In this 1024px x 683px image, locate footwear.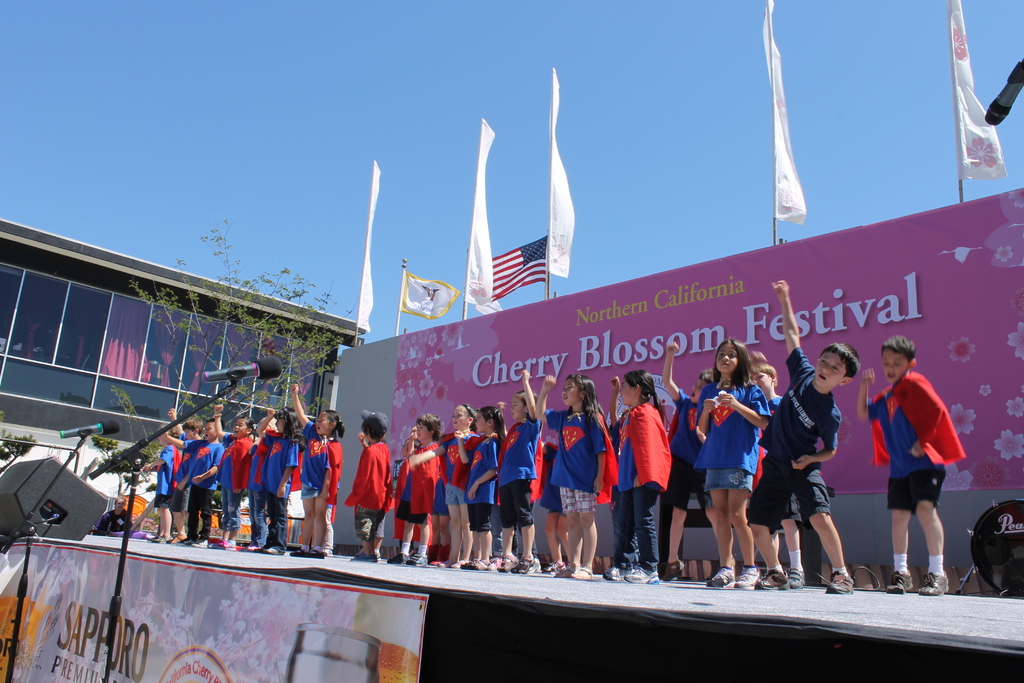
Bounding box: [left=660, top=556, right=687, bottom=582].
